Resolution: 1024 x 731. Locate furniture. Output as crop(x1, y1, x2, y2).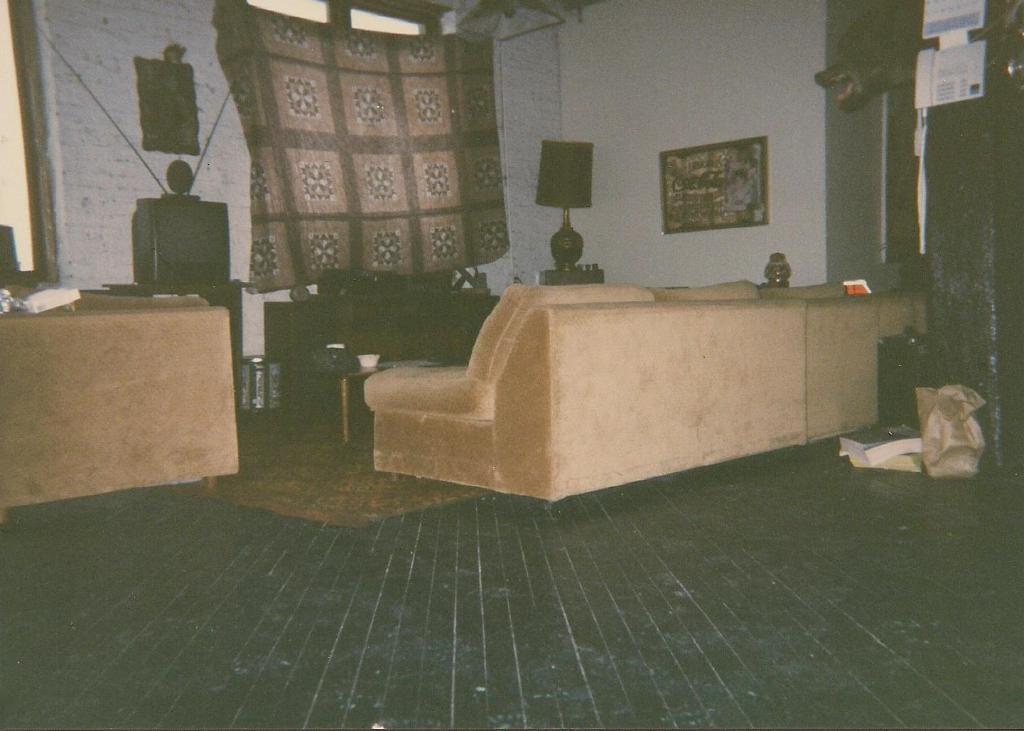
crop(360, 277, 932, 503).
